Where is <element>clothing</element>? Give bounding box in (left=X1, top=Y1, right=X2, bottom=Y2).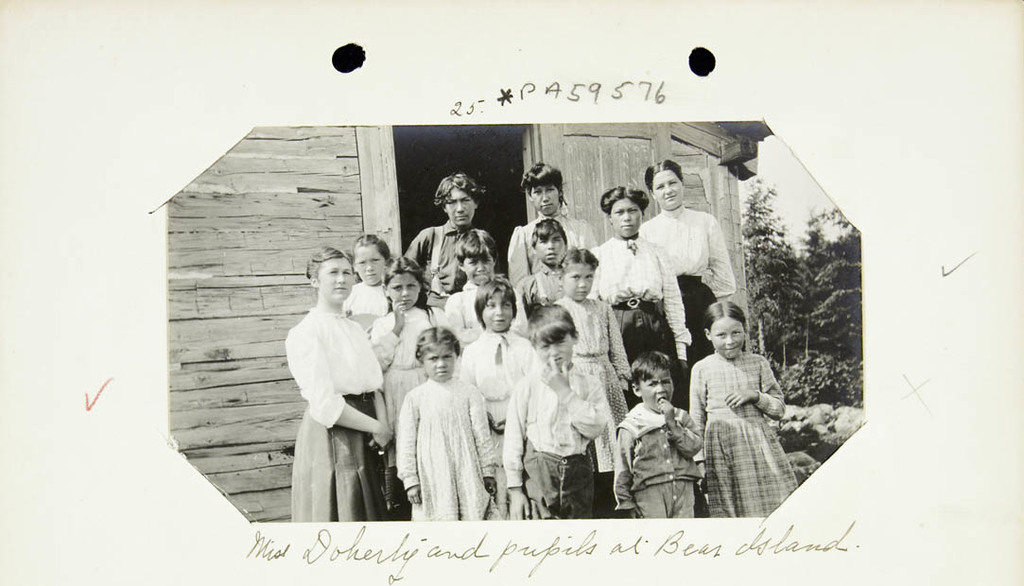
(left=555, top=297, right=632, bottom=475).
